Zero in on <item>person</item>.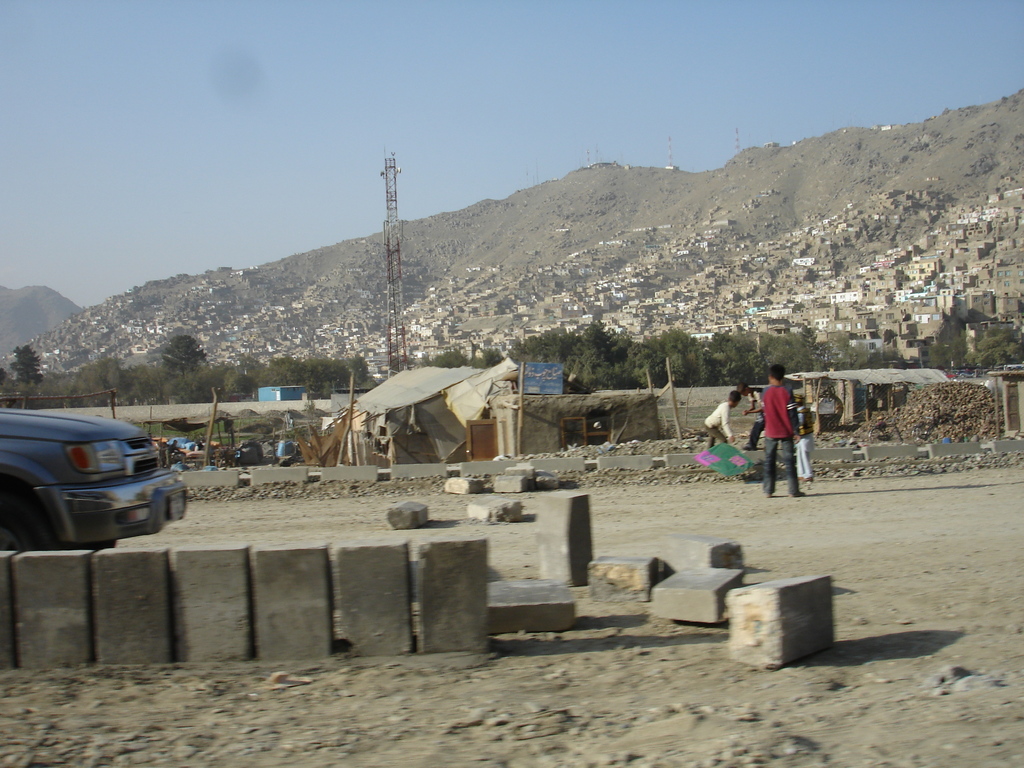
Zeroed in: [x1=790, y1=386, x2=816, y2=488].
